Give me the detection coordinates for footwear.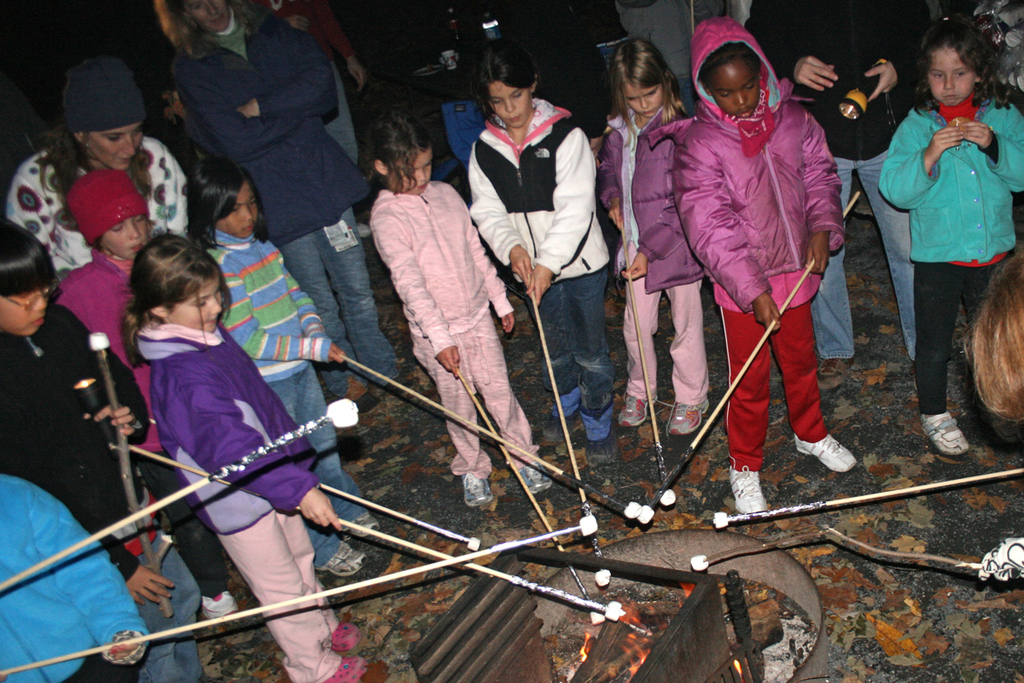
crop(459, 472, 495, 508).
